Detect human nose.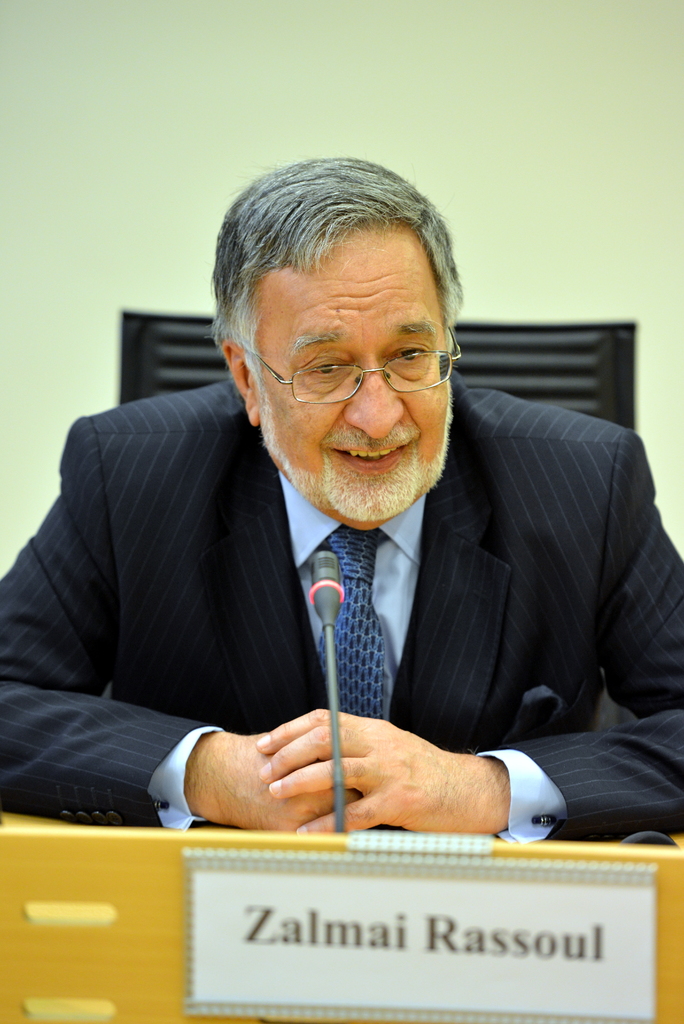
Detected at (341,363,406,438).
